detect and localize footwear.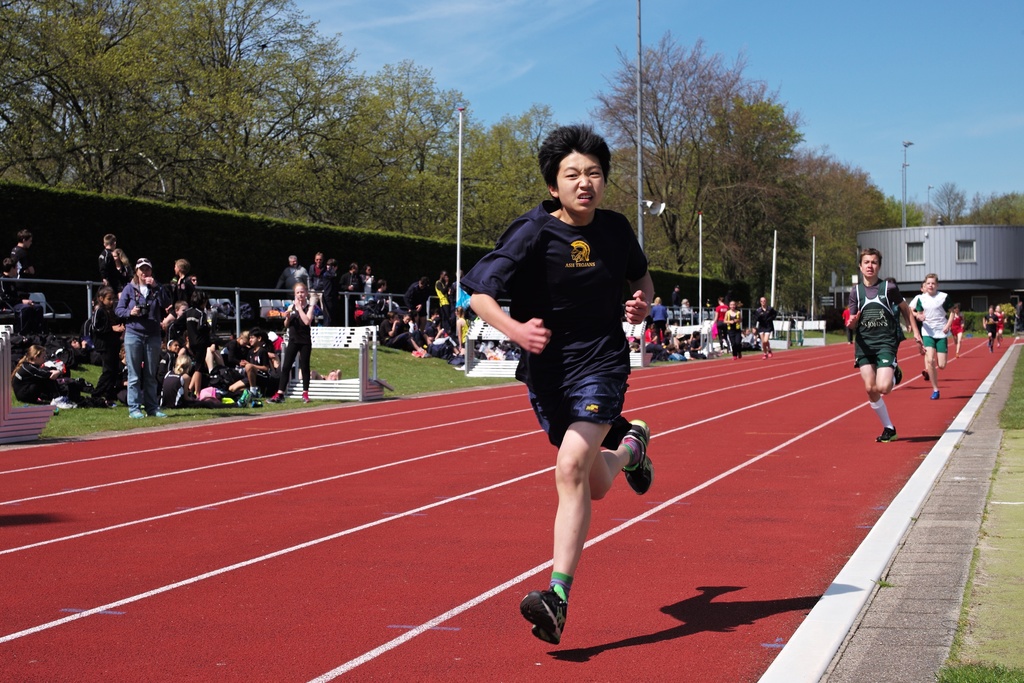
Localized at [872,421,901,446].
